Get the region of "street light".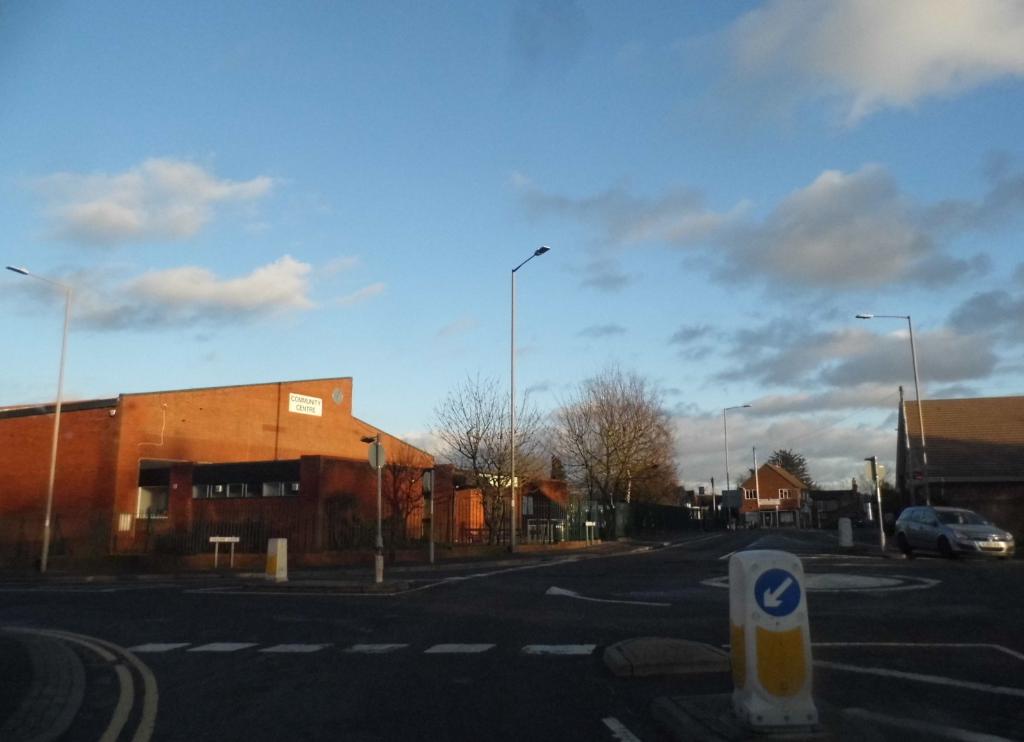
(723, 399, 755, 520).
